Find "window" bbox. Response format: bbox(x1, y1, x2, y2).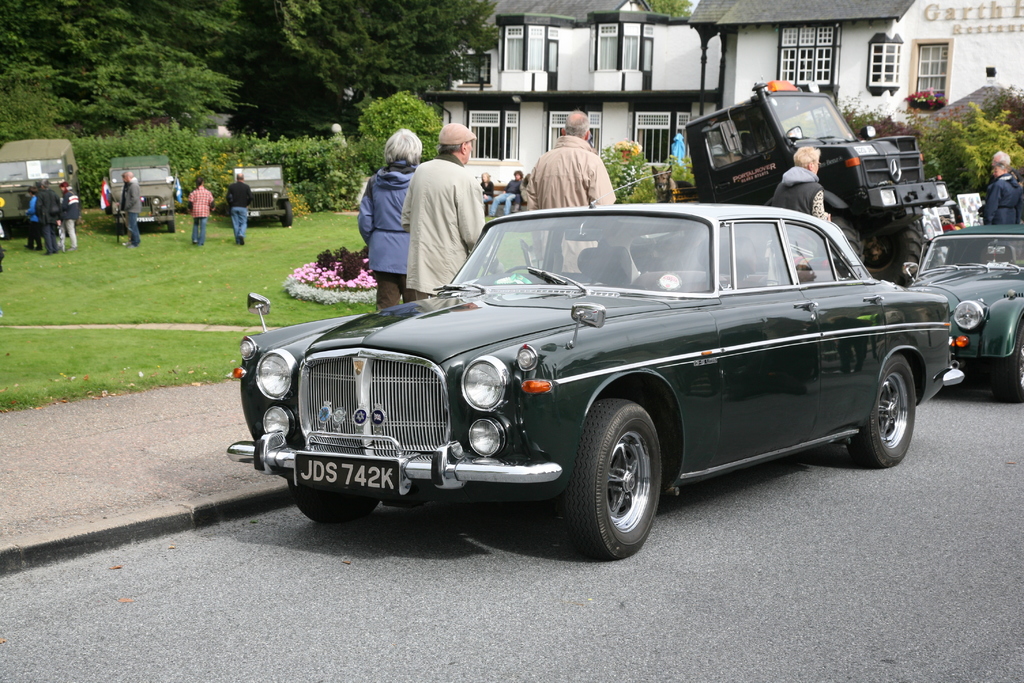
bbox(590, 9, 662, 80).
